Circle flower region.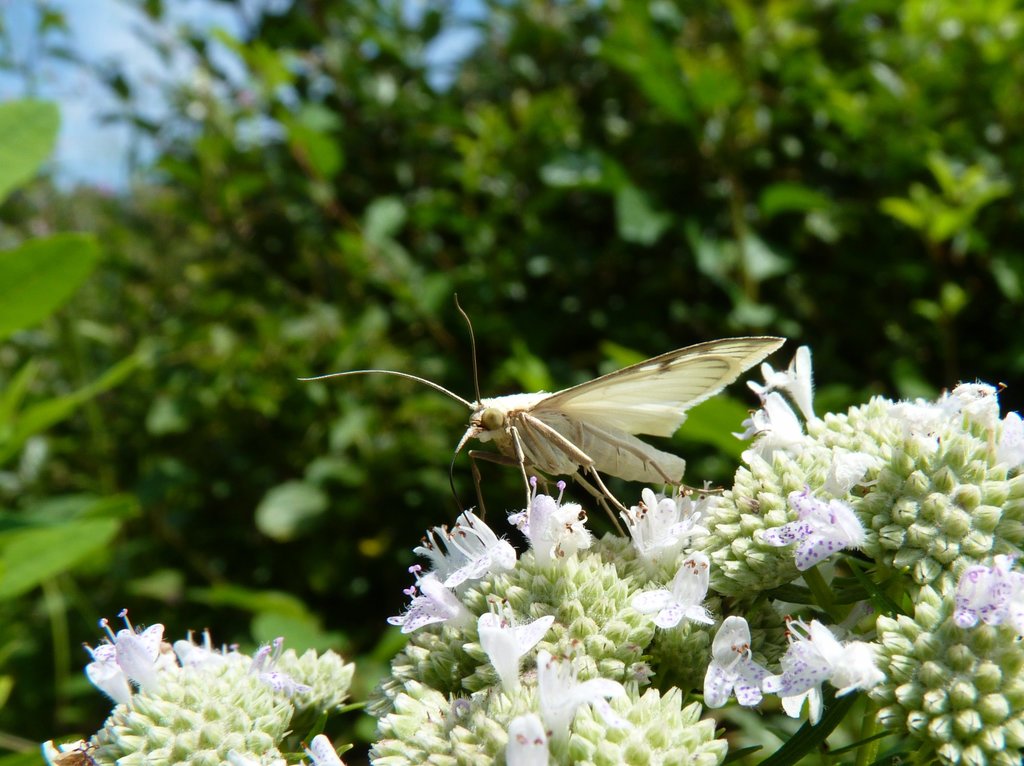
Region: {"left": 531, "top": 650, "right": 625, "bottom": 759}.
